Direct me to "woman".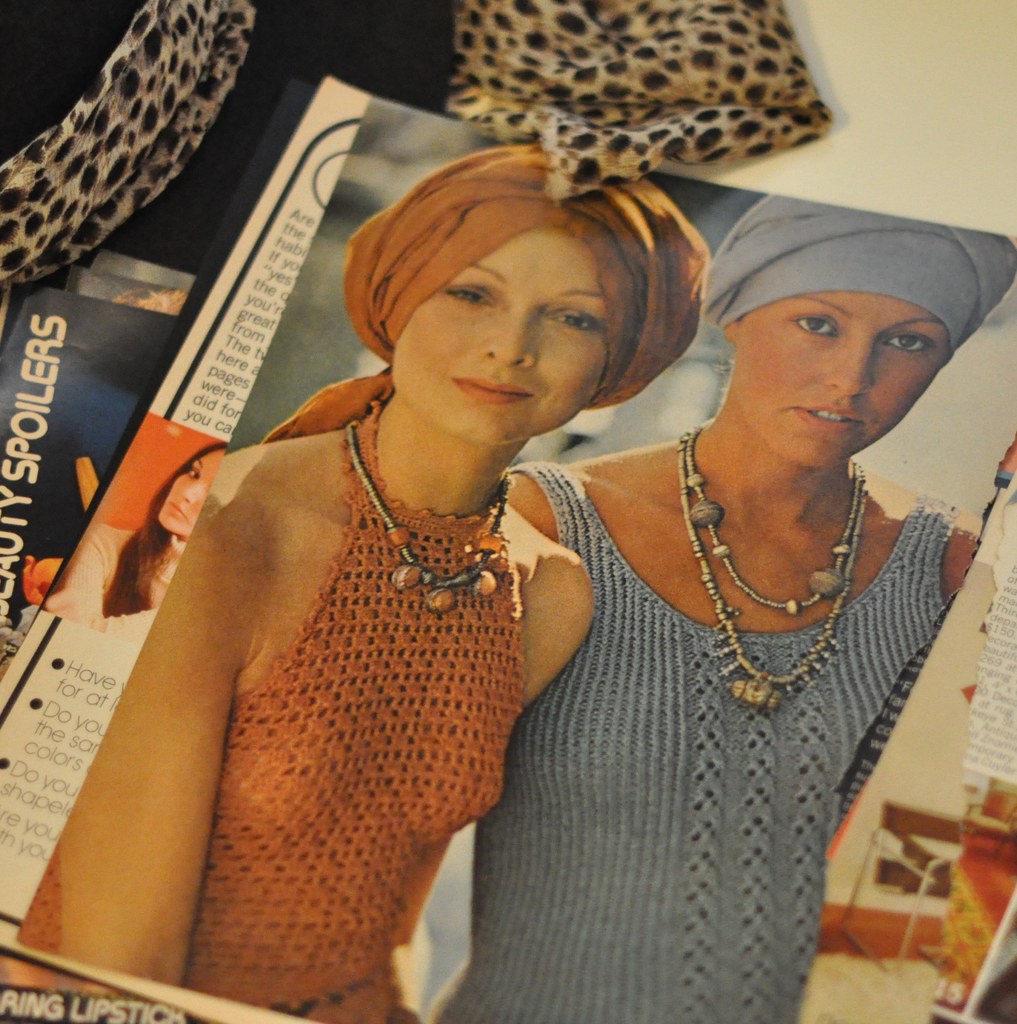
Direction: [45, 444, 228, 628].
